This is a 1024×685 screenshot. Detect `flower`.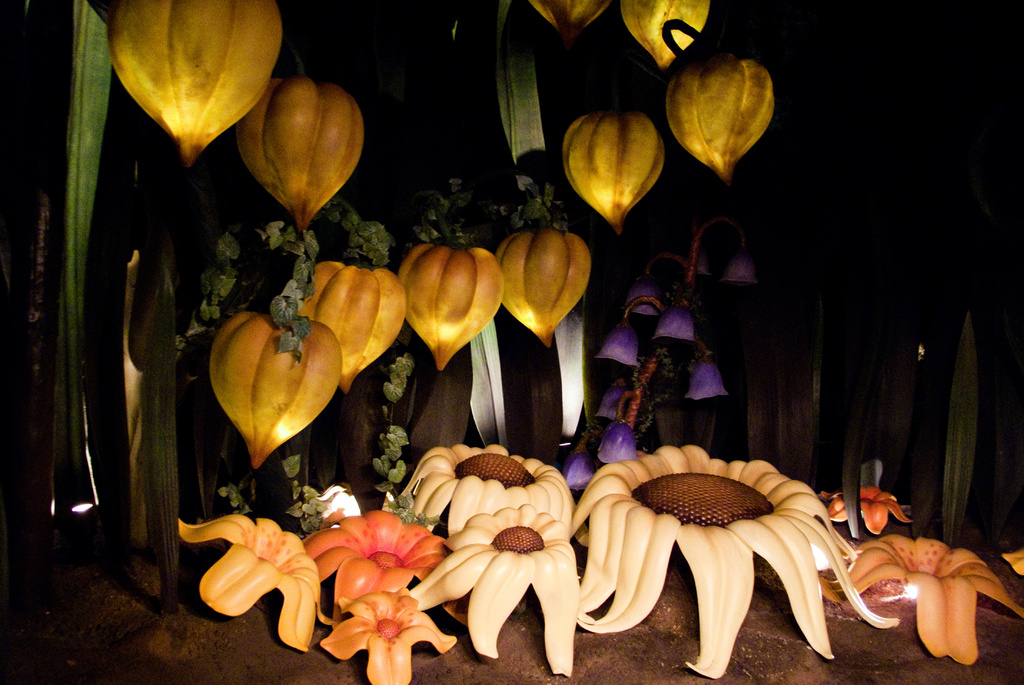
[594, 431, 637, 471].
